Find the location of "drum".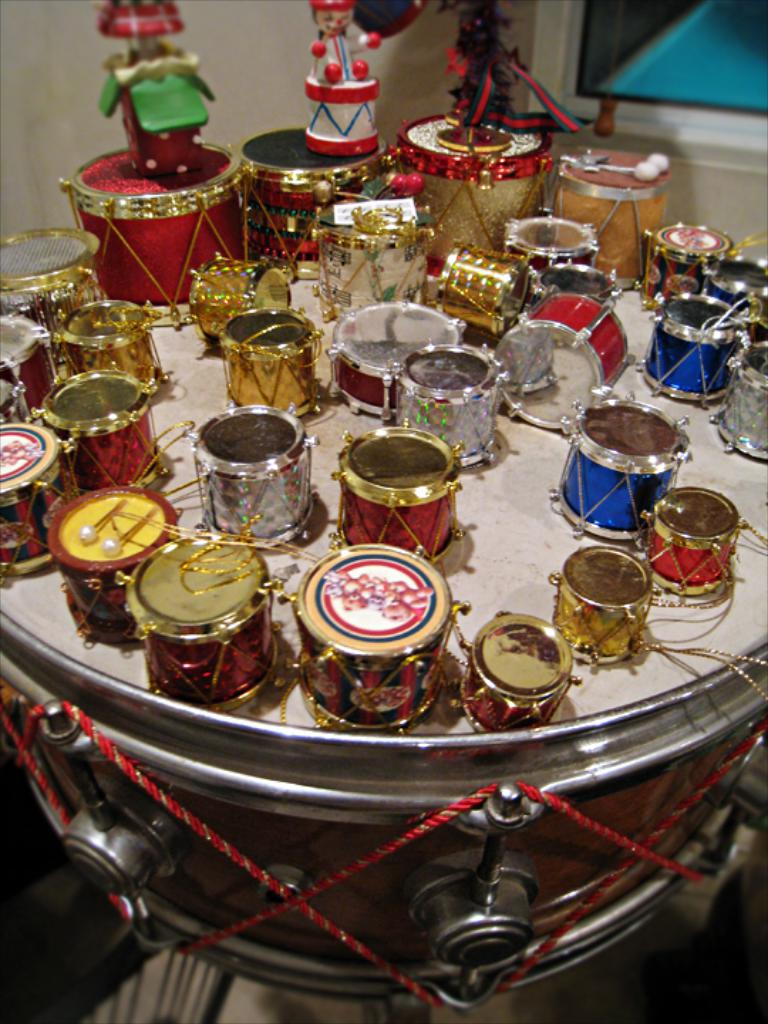
Location: [390,344,498,466].
